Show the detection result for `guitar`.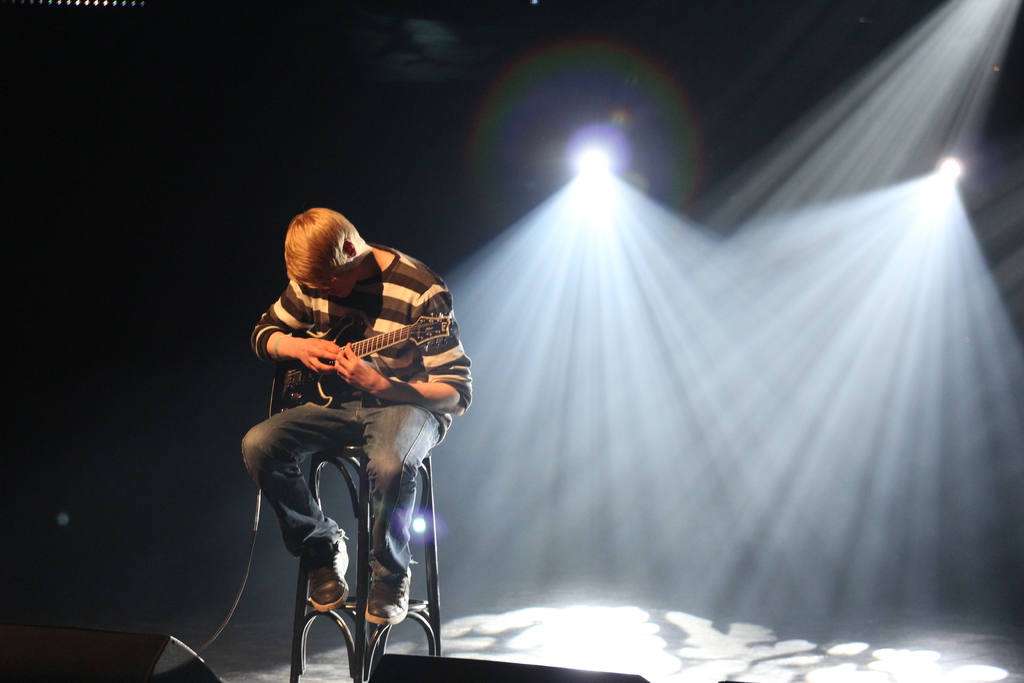
{"left": 236, "top": 300, "right": 460, "bottom": 440}.
